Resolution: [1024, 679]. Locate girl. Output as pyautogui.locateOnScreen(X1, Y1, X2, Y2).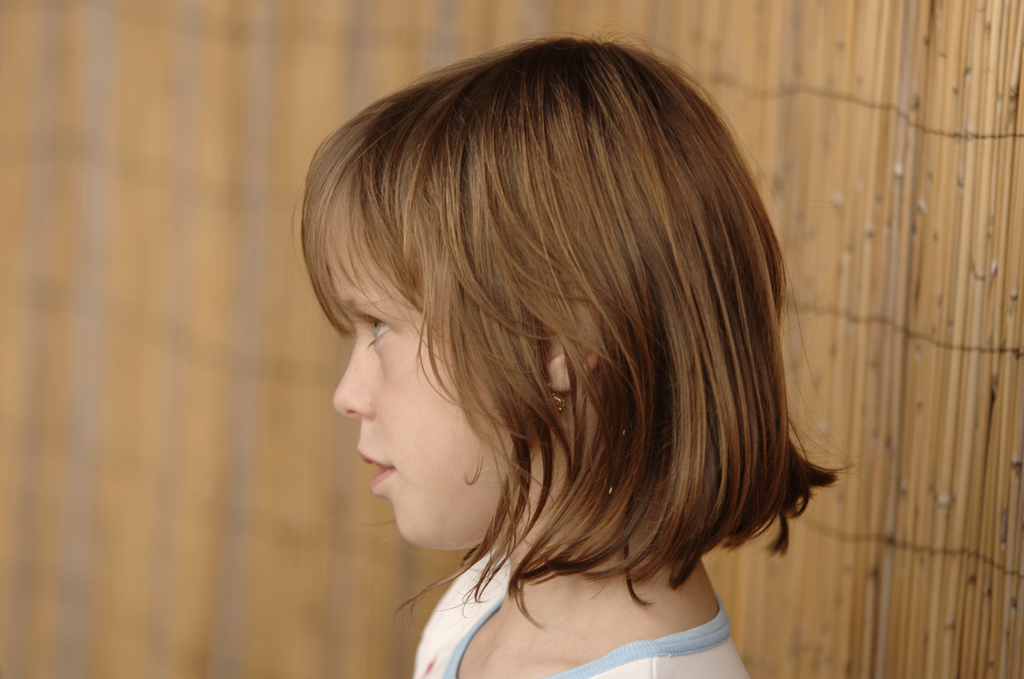
pyautogui.locateOnScreen(287, 10, 835, 678).
